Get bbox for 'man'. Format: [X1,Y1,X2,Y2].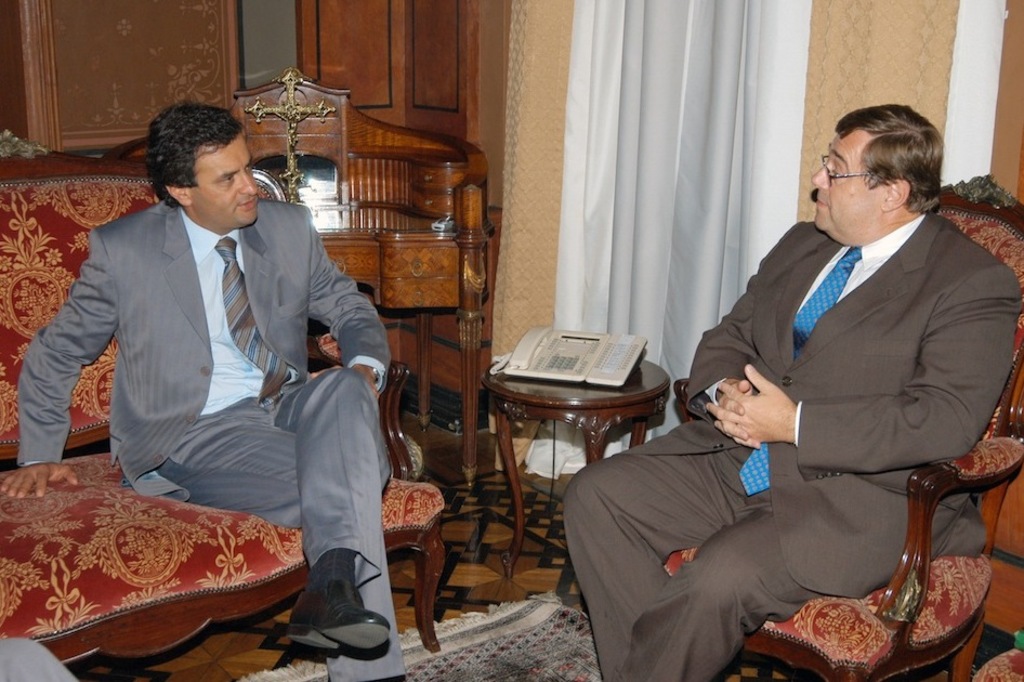
[30,103,392,600].
